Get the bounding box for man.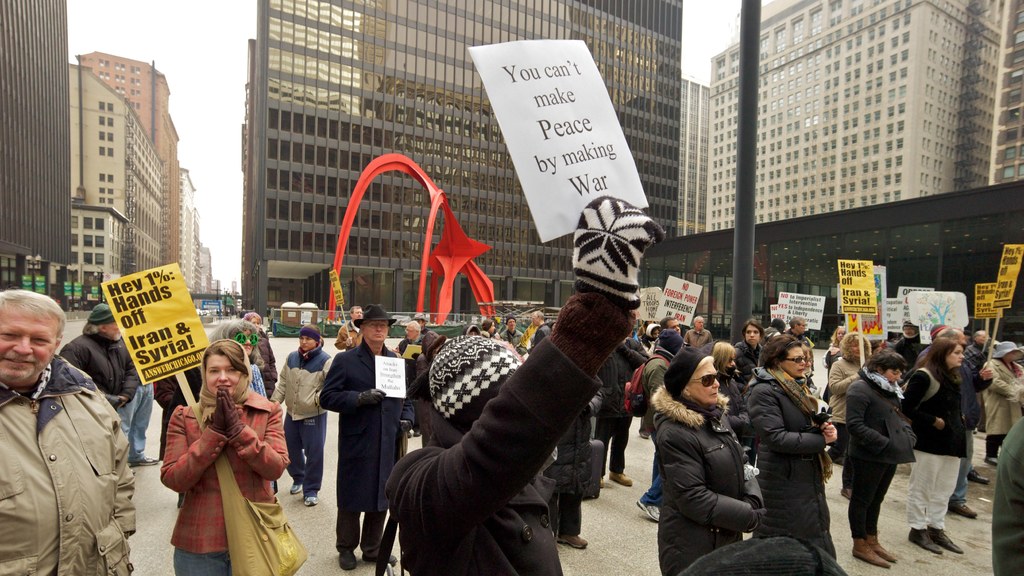
rect(786, 314, 817, 377).
